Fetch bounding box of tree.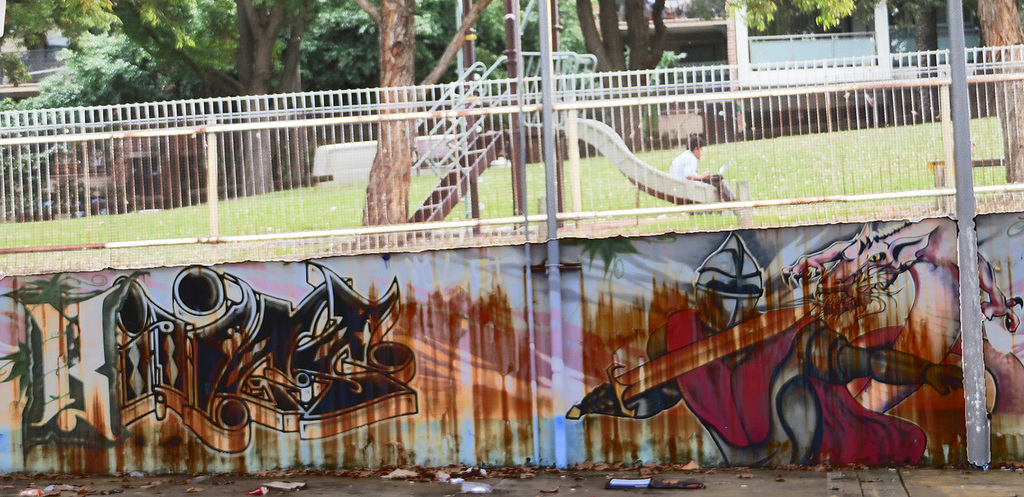
Bbox: bbox=[0, 0, 333, 206].
